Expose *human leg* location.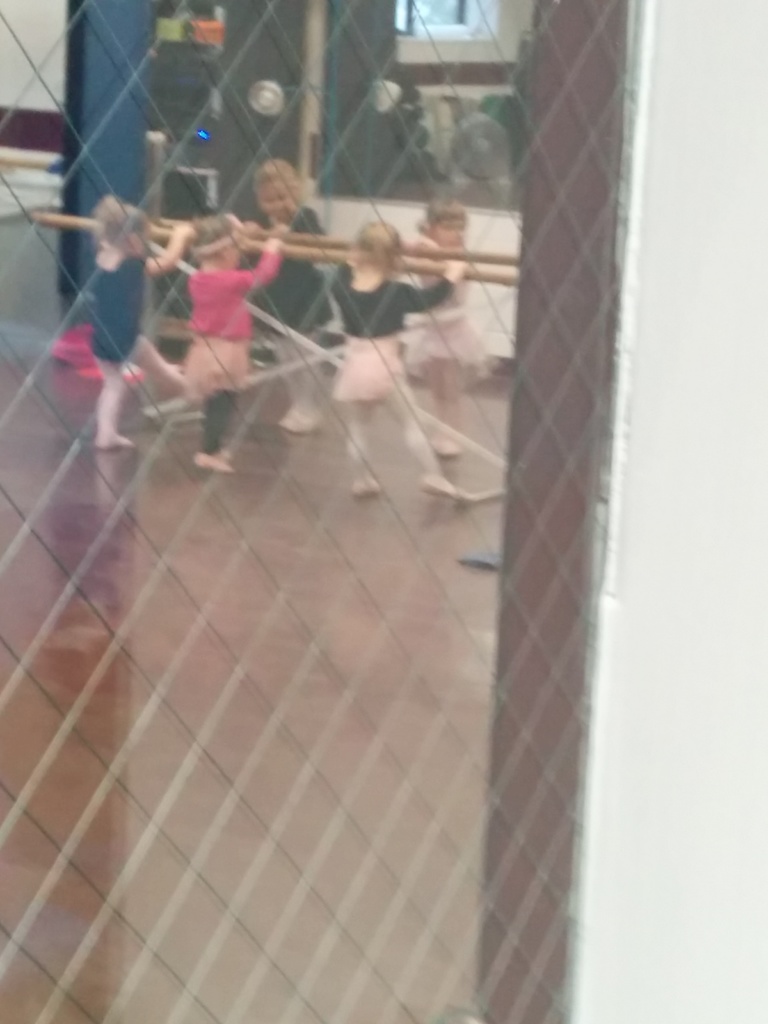
Exposed at 131,335,181,395.
